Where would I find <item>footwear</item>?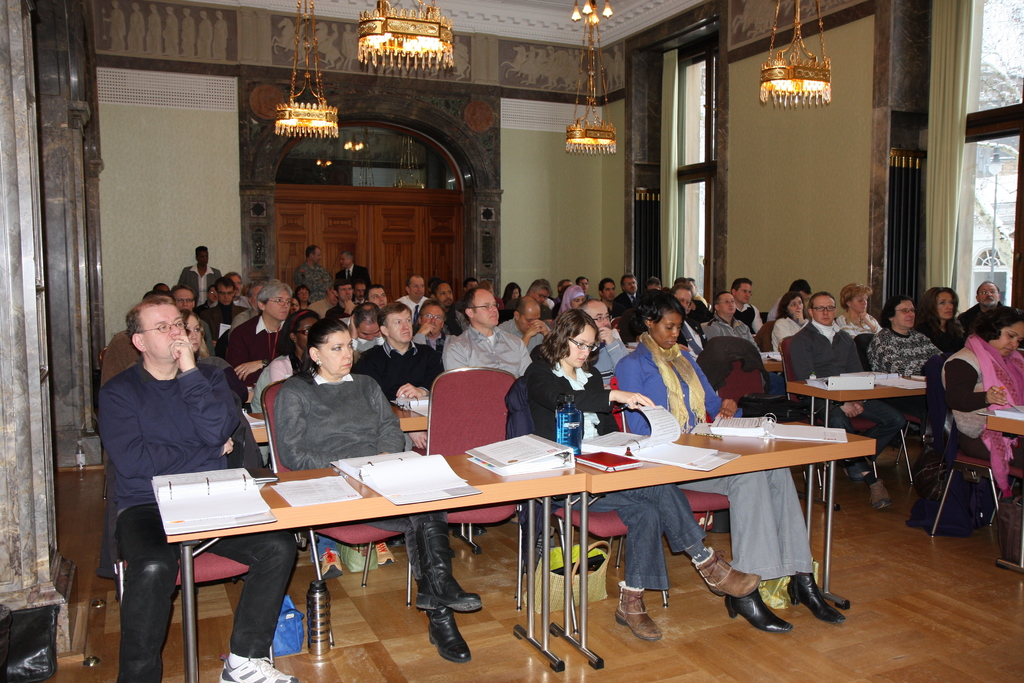
At {"x1": 610, "y1": 577, "x2": 662, "y2": 641}.
